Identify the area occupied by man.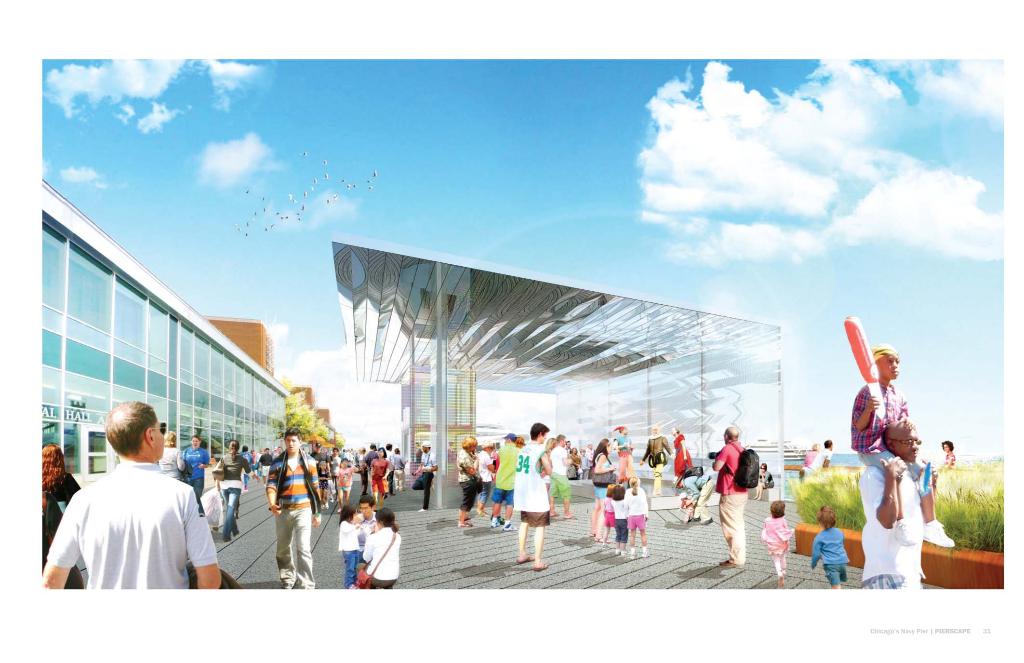
Area: (left=384, top=443, right=397, bottom=496).
